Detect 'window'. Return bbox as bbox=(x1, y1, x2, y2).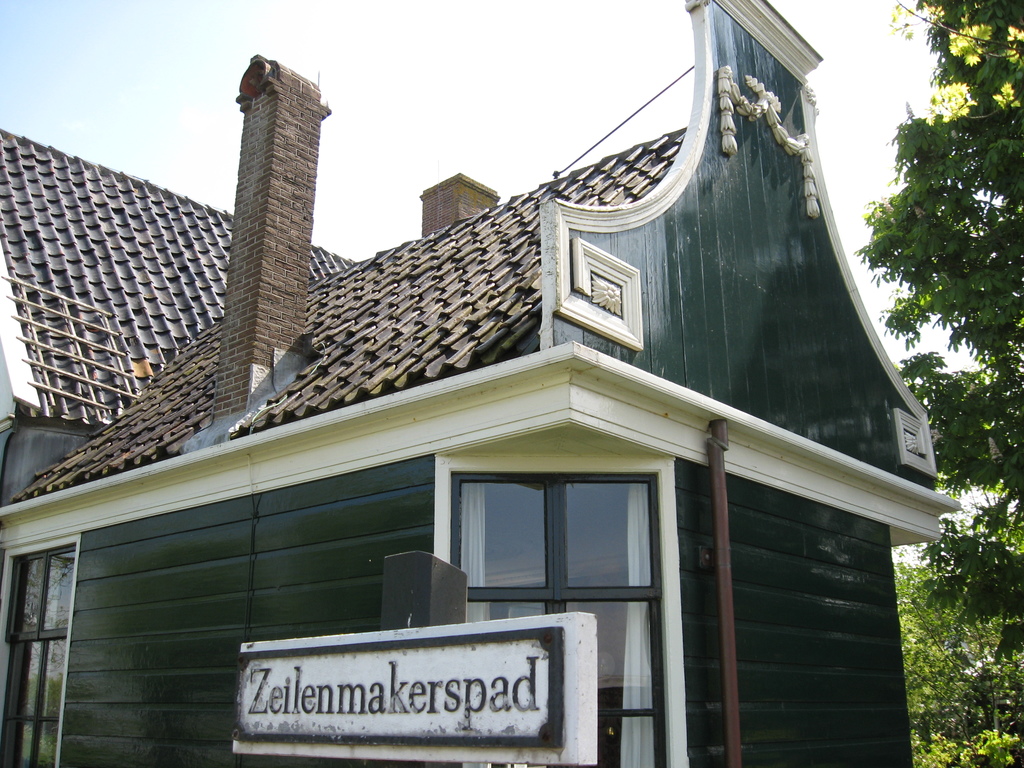
bbox=(0, 534, 71, 767).
